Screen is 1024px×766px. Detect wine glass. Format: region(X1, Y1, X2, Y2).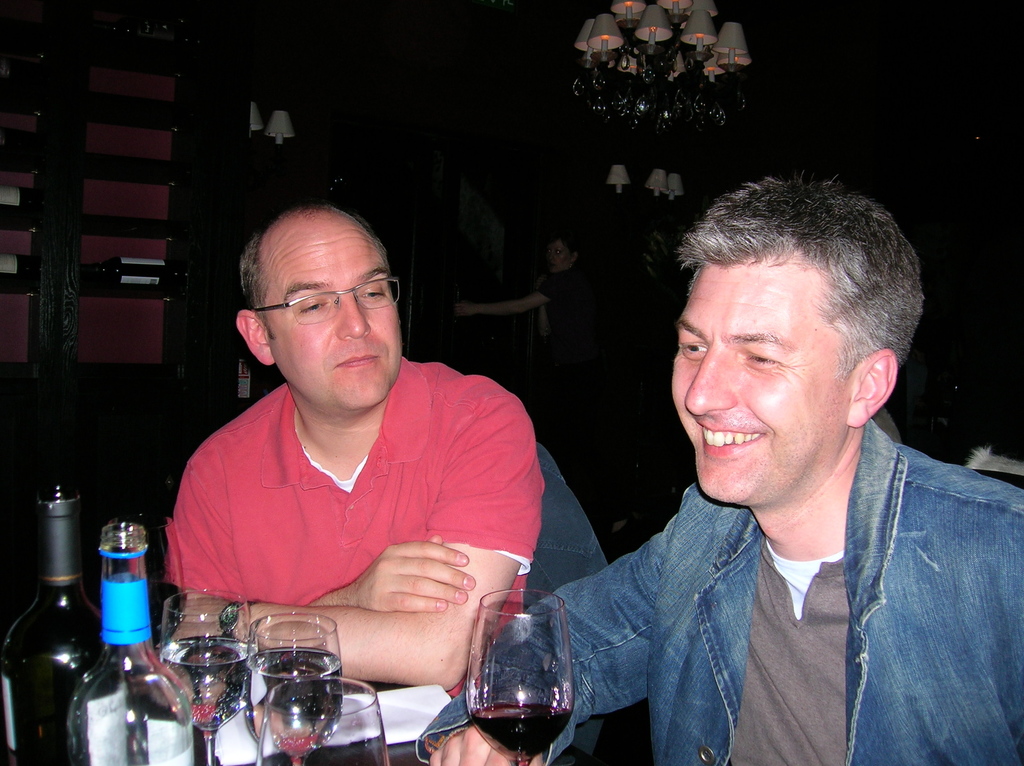
region(255, 680, 394, 764).
